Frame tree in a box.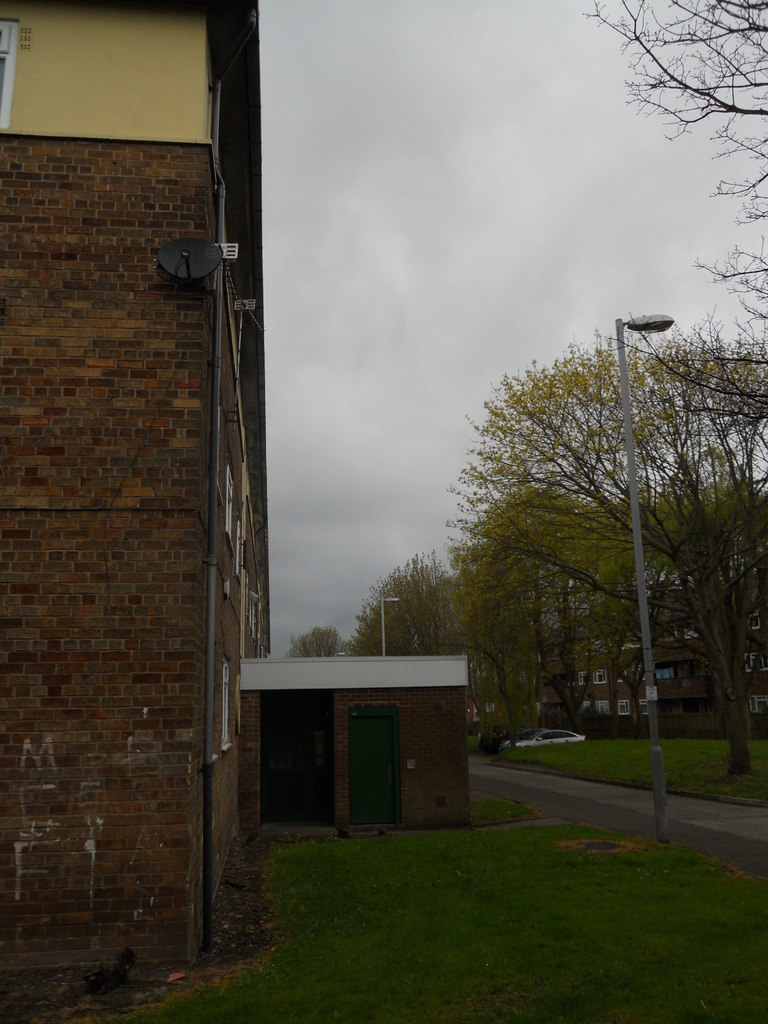
bbox=[274, 624, 377, 662].
